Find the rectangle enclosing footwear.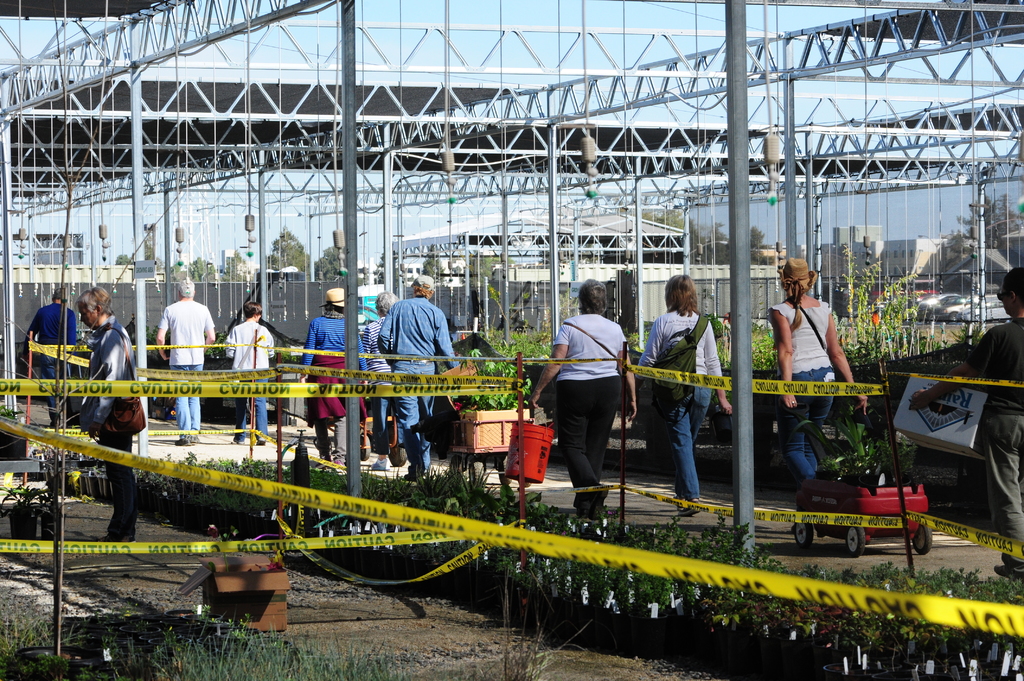
pyautogui.locateOnScreen(994, 562, 1023, 586).
